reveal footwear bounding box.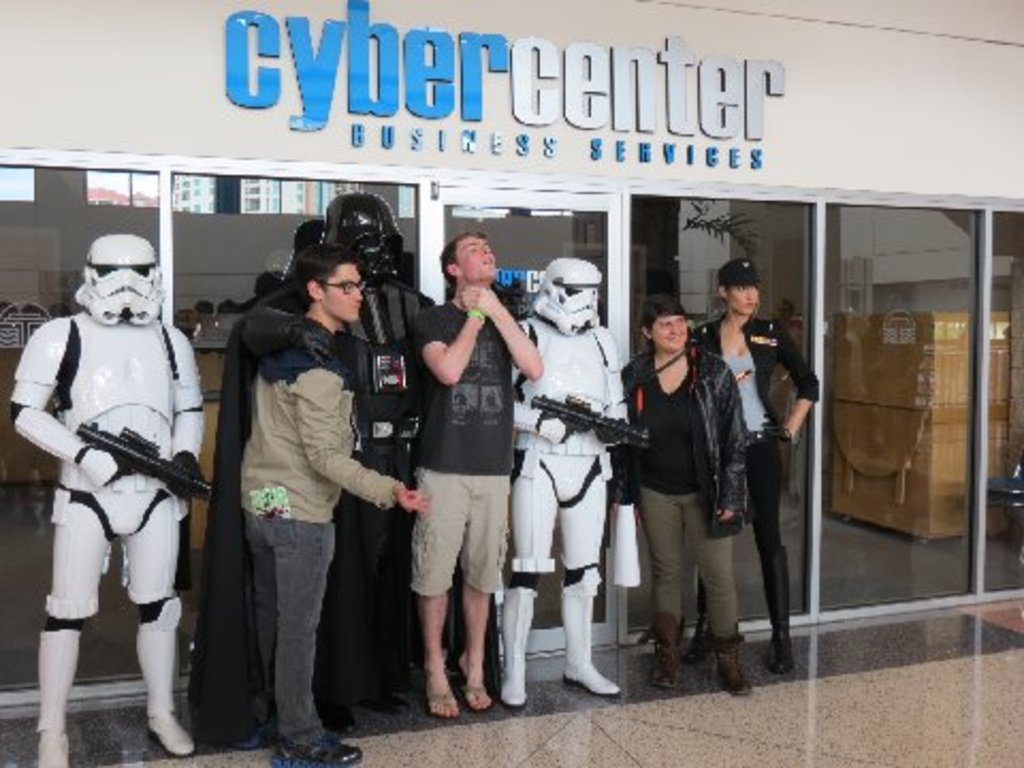
Revealed: 706,629,753,702.
